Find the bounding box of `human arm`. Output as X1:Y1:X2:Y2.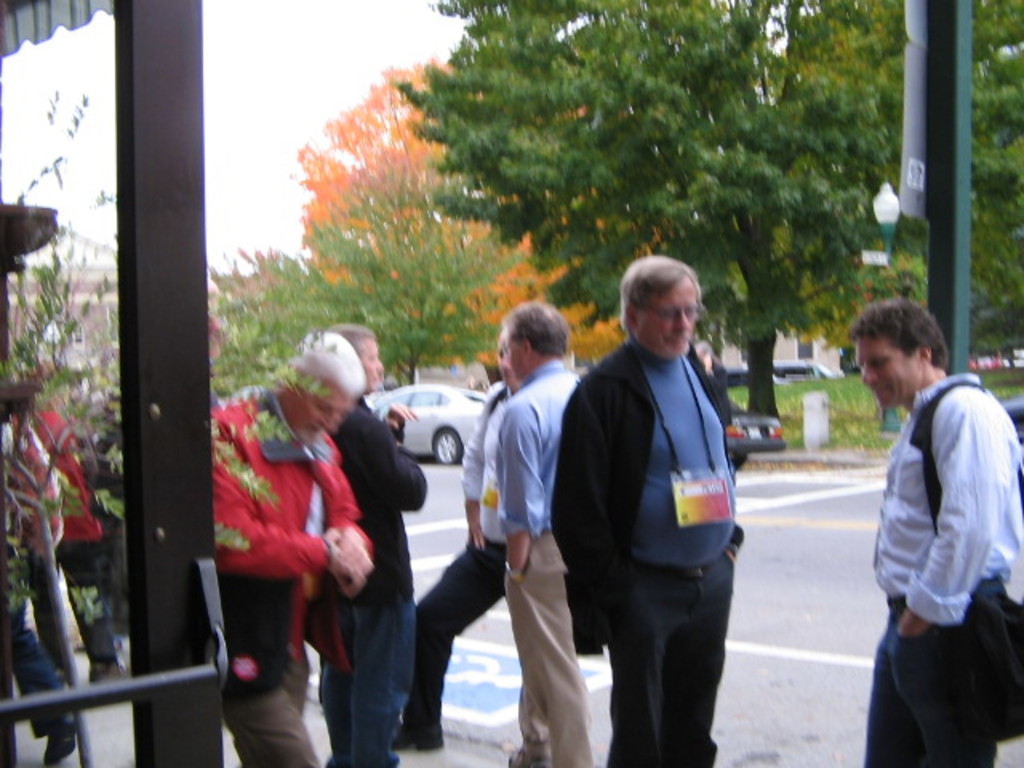
331:422:429:514.
